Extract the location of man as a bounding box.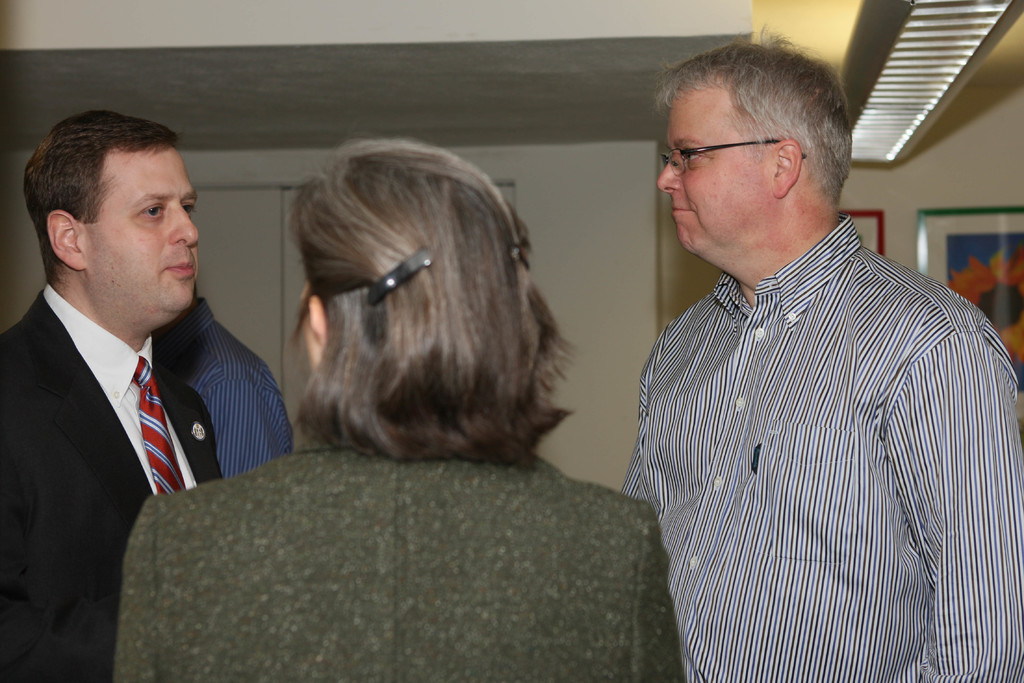
(619,21,1023,682).
